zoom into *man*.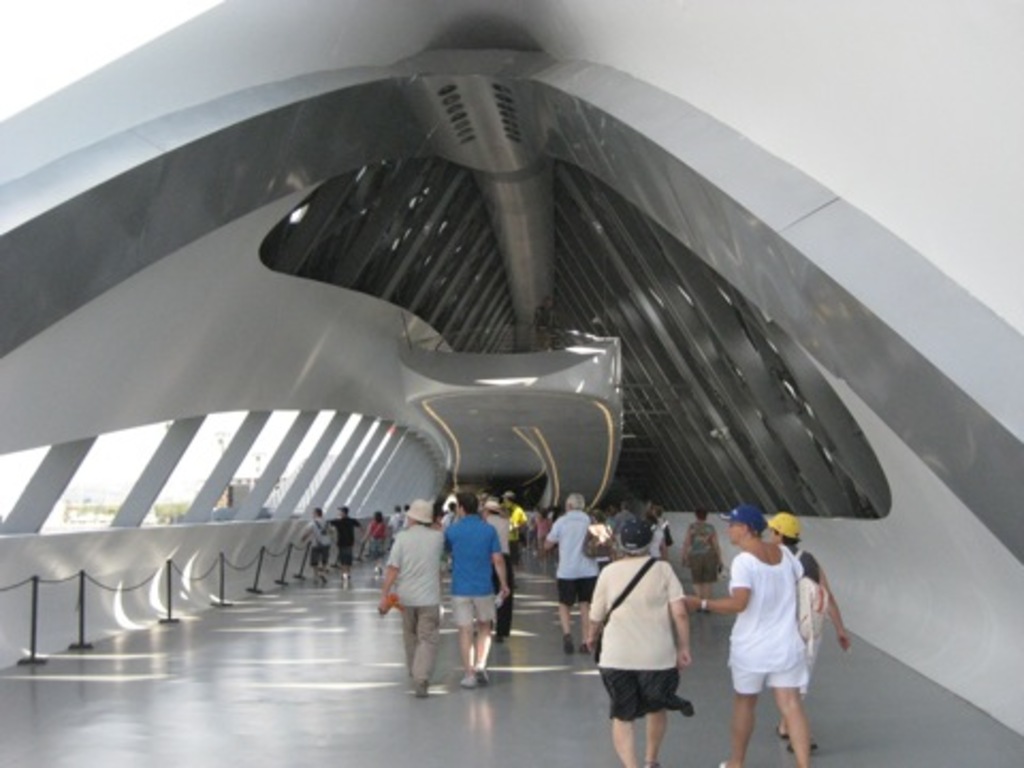
Zoom target: [299,503,333,591].
